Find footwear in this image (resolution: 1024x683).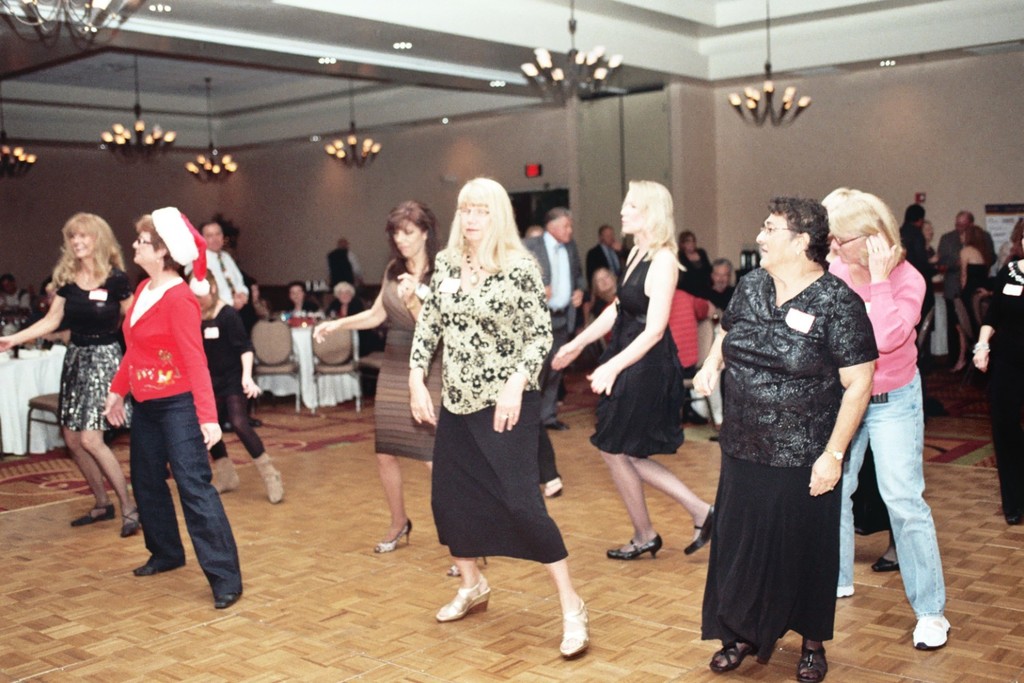
912,615,948,650.
